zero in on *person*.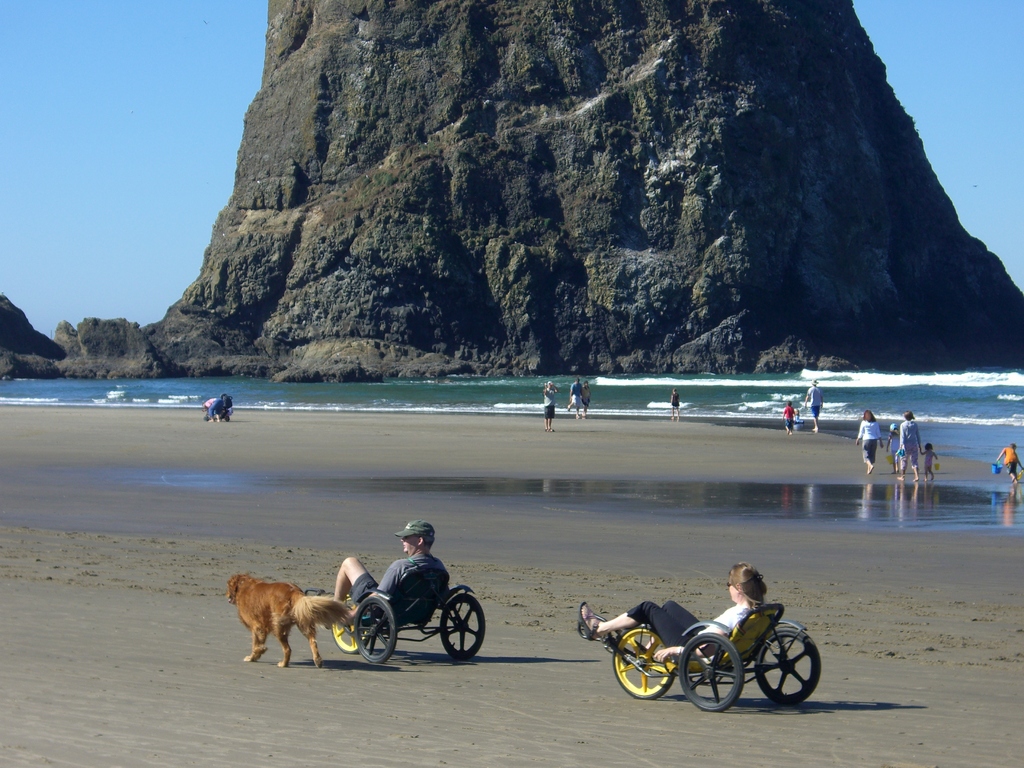
Zeroed in: bbox(580, 381, 592, 415).
